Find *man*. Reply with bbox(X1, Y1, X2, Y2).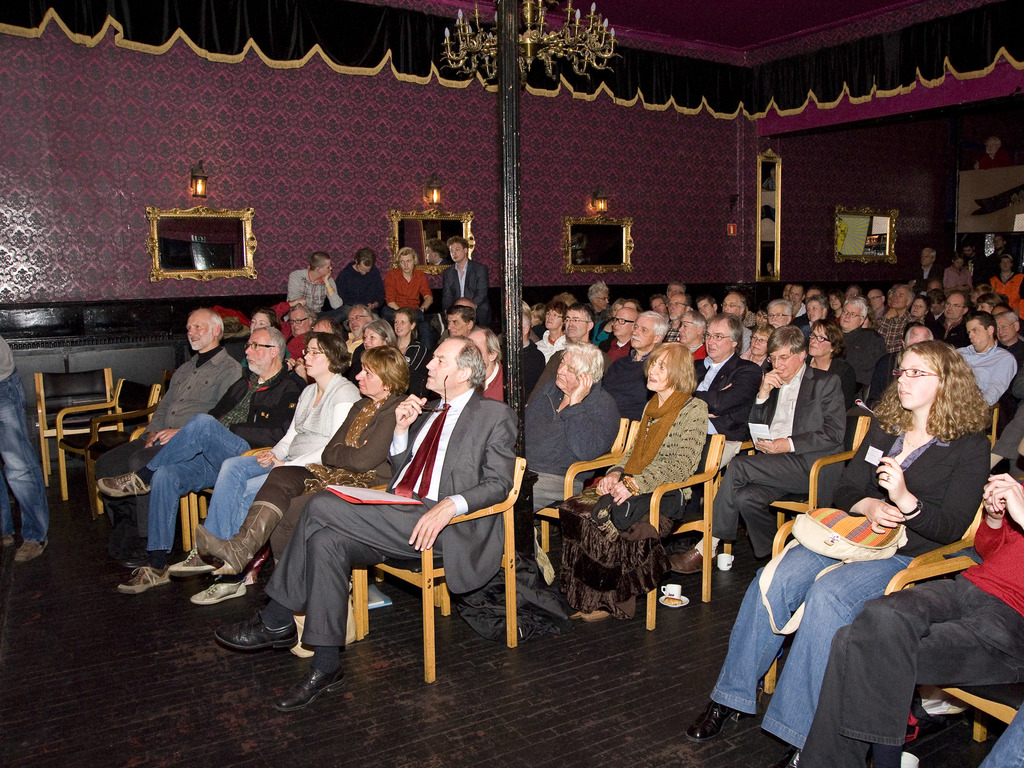
bbox(955, 311, 1014, 404).
